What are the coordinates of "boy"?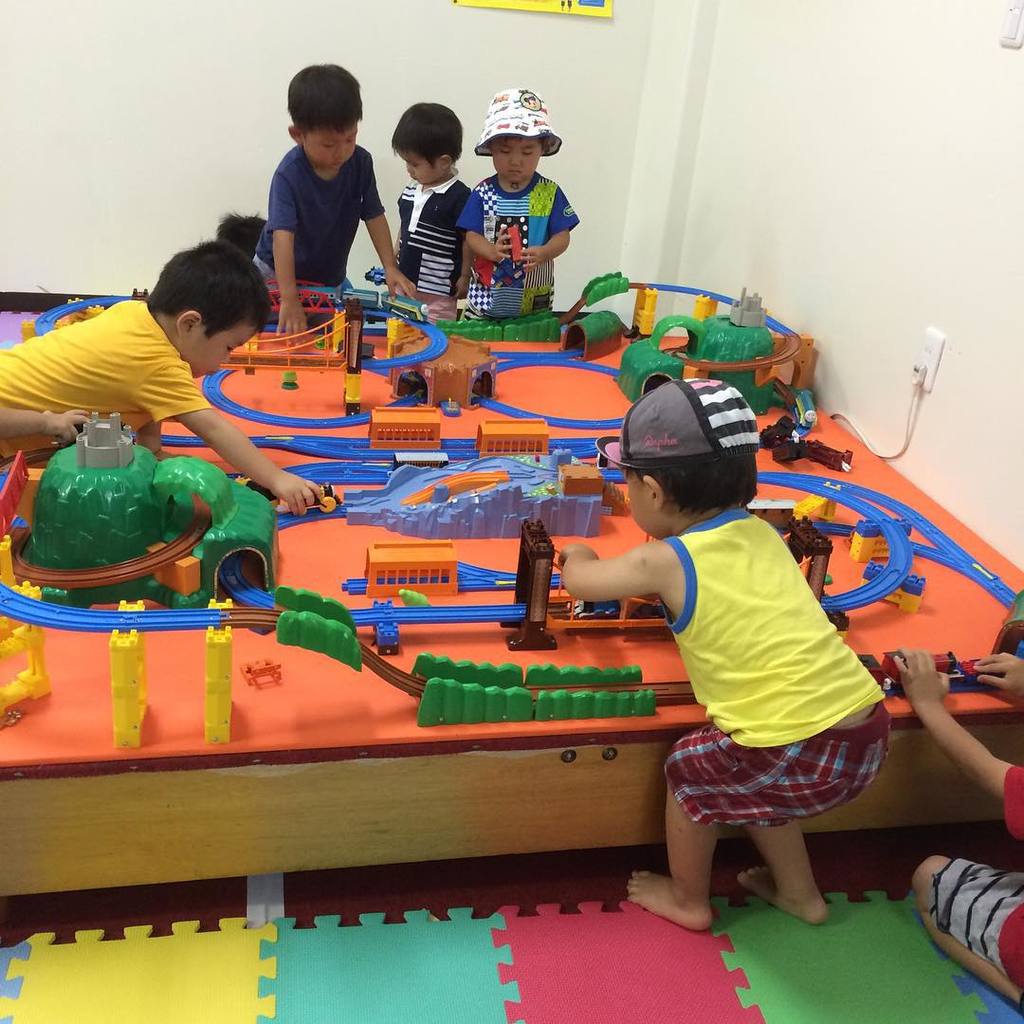
[0,242,332,520].
